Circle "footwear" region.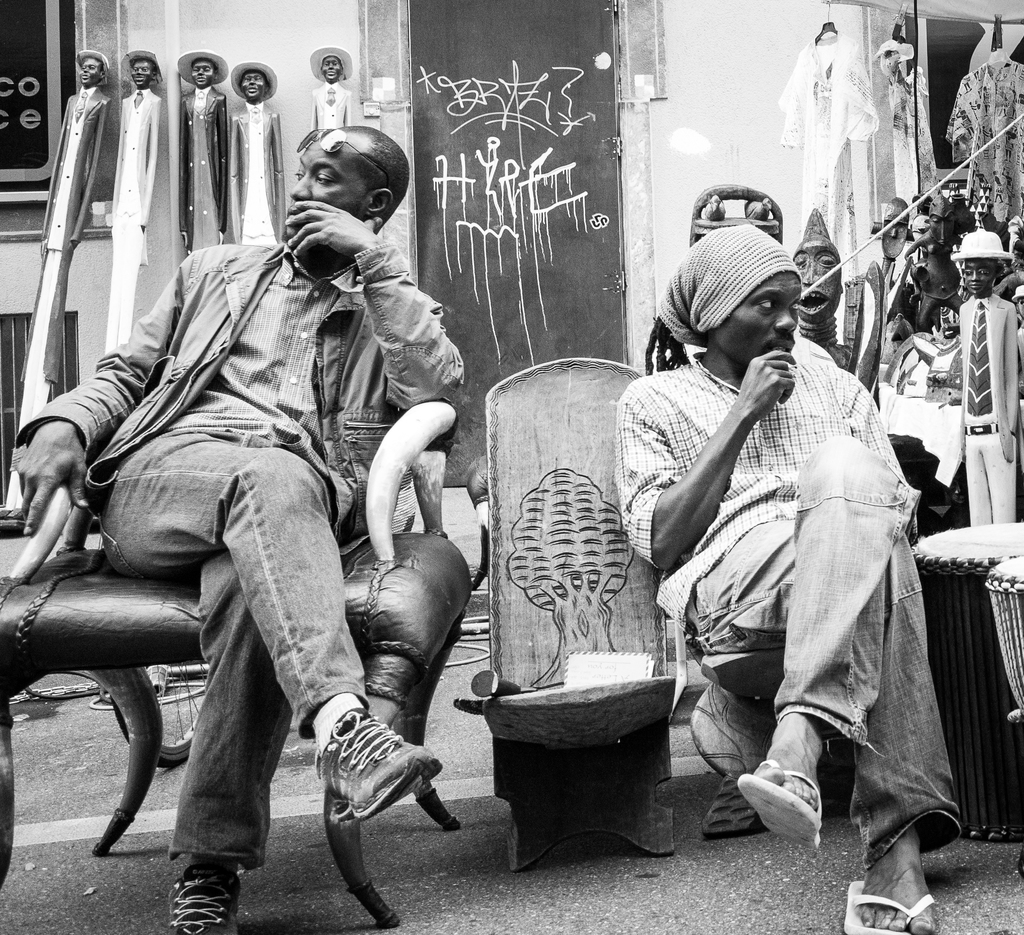
Region: Rect(841, 877, 937, 934).
